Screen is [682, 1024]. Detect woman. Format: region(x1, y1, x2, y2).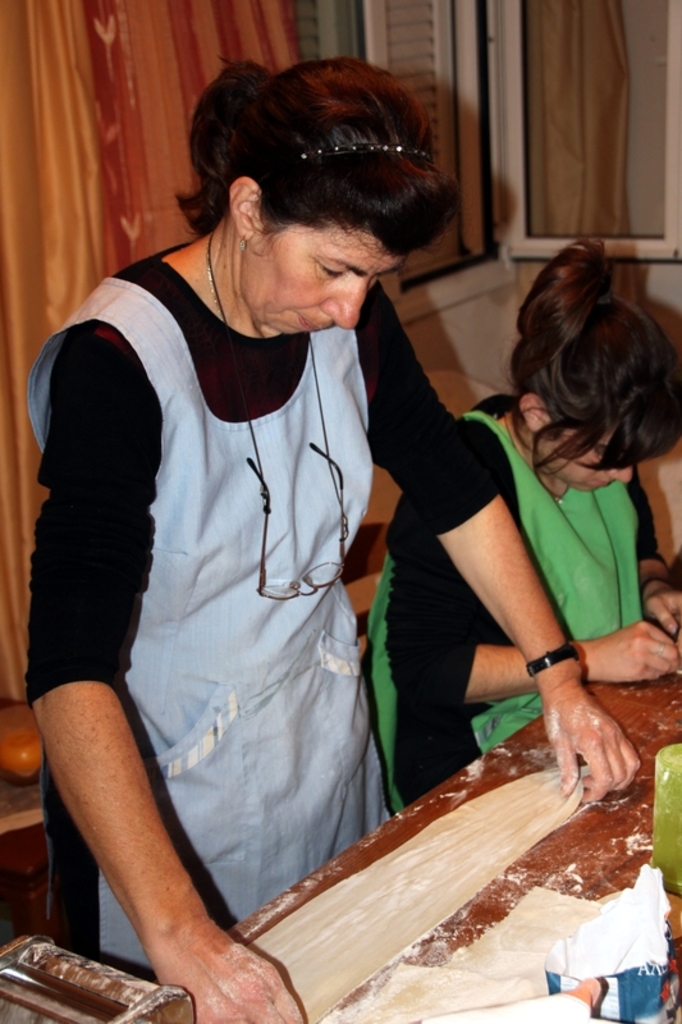
region(363, 224, 681, 809).
